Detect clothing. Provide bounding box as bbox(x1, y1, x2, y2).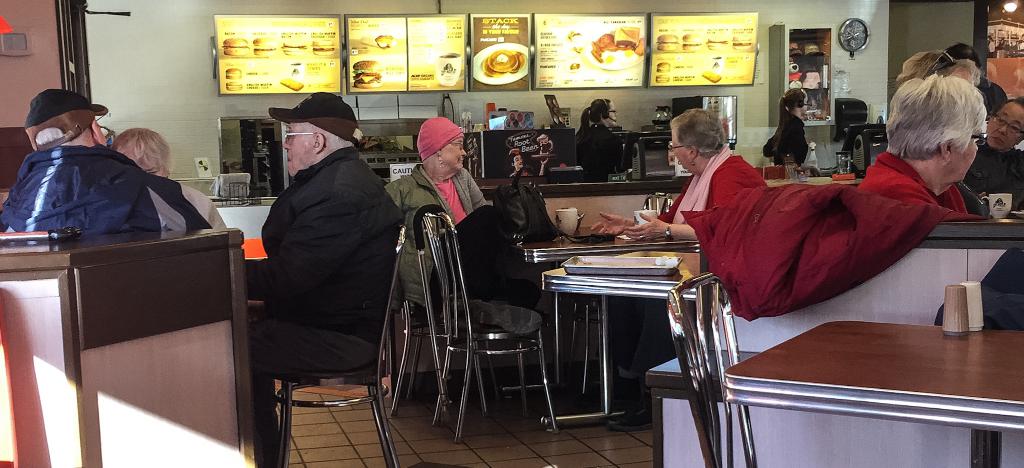
bbox(762, 111, 810, 170).
